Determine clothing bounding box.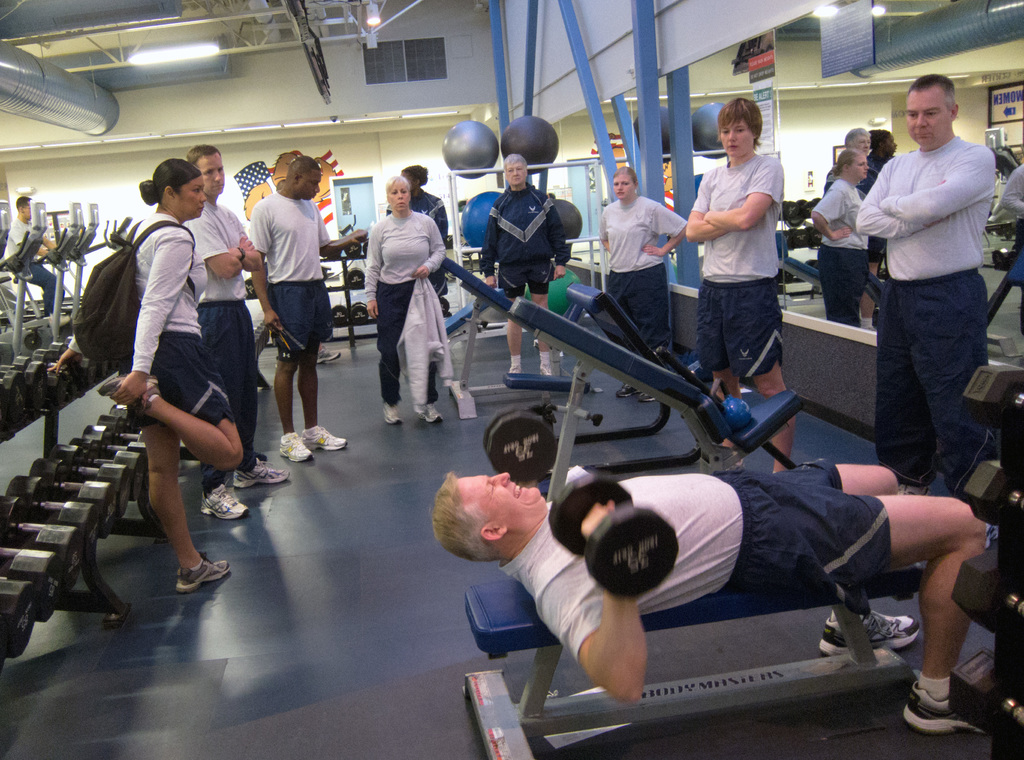
Determined: Rect(479, 184, 572, 296).
